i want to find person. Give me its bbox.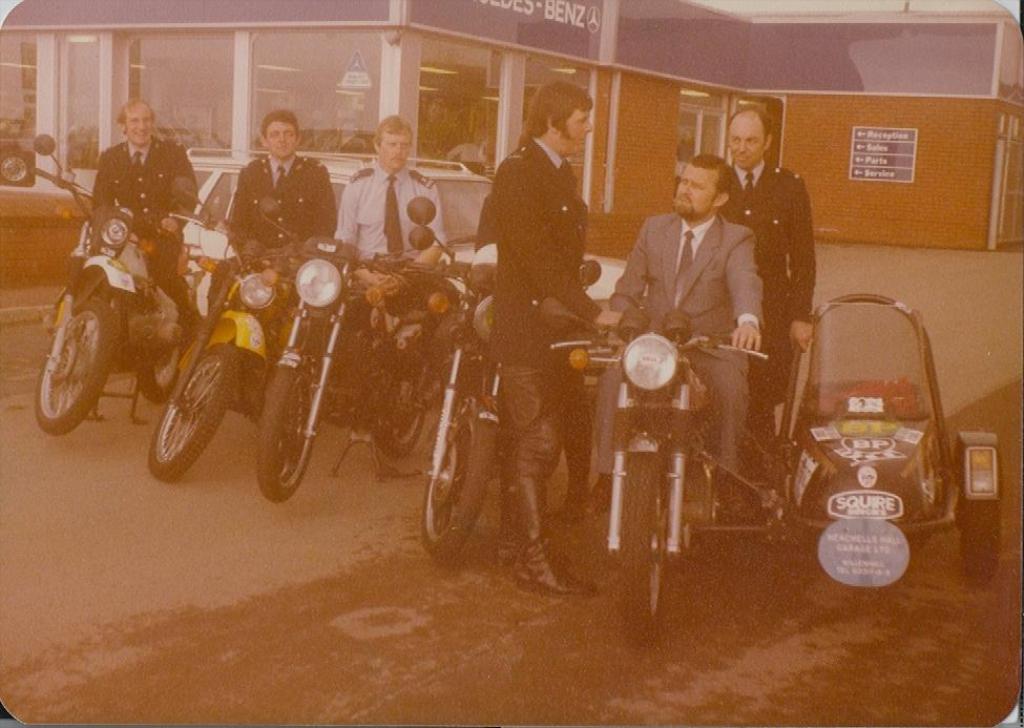
l=87, t=93, r=198, b=331.
